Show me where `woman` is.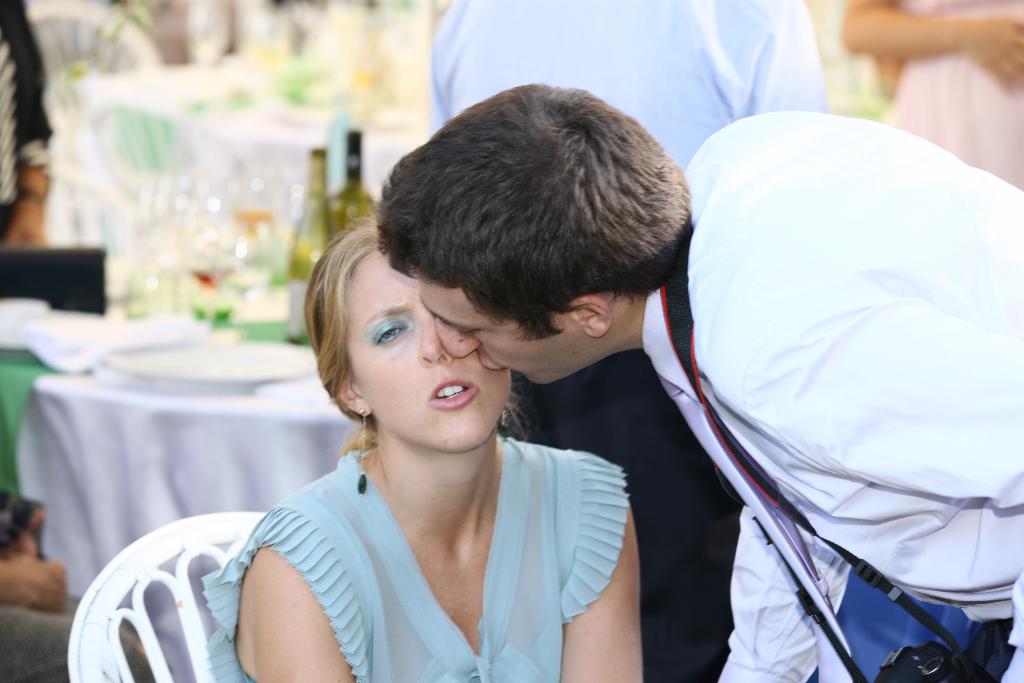
`woman` is at [189, 153, 584, 667].
